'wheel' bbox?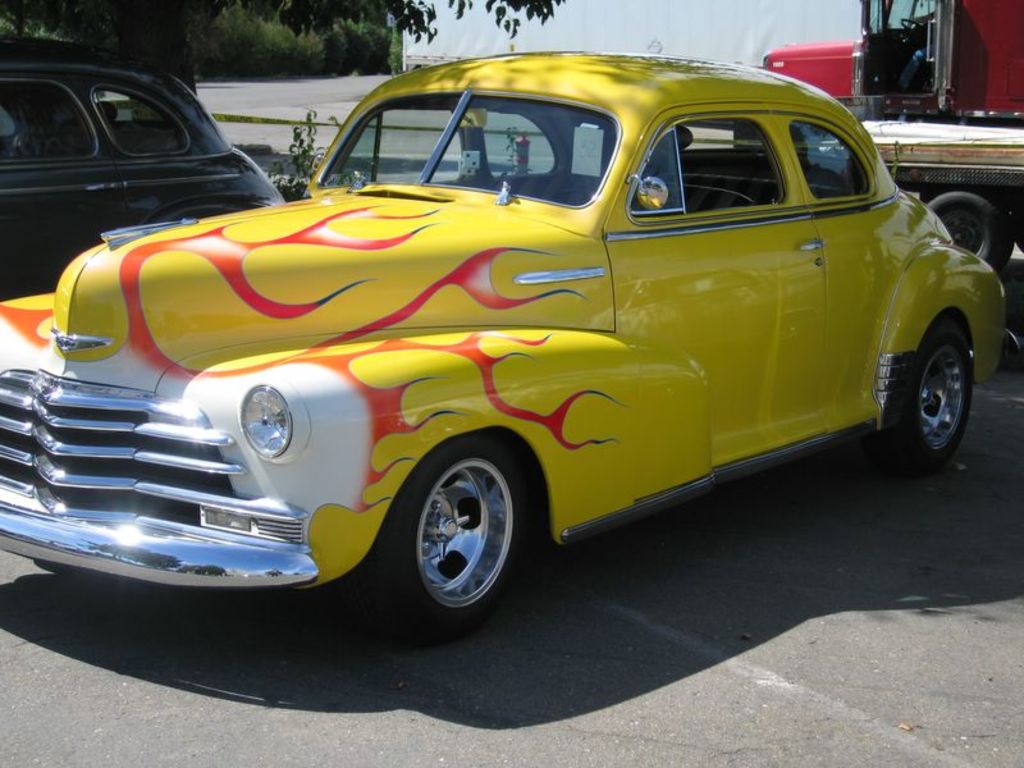
select_region(887, 315, 975, 463)
